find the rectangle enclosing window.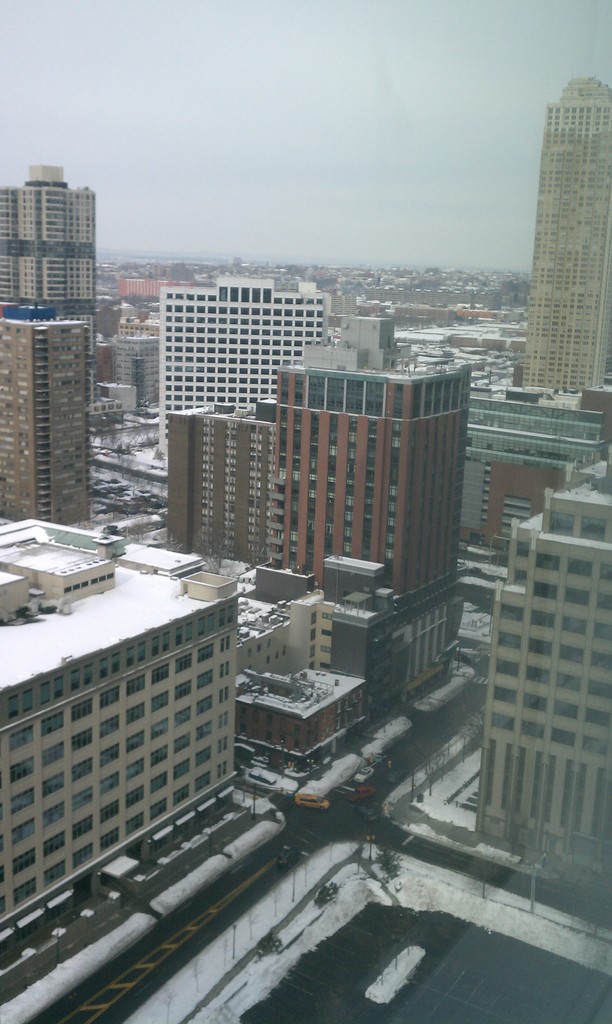
bbox=(115, 403, 122, 410).
